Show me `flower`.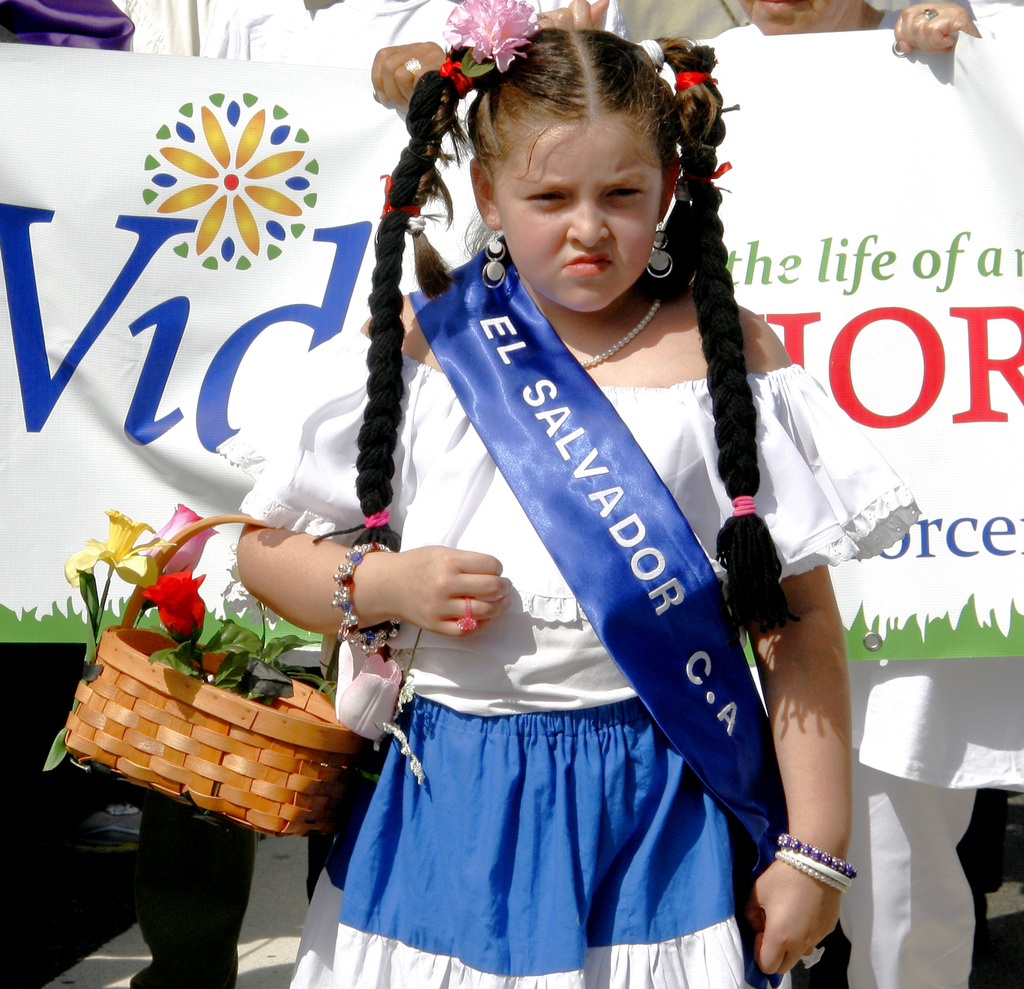
`flower` is here: <region>143, 568, 207, 644</region>.
